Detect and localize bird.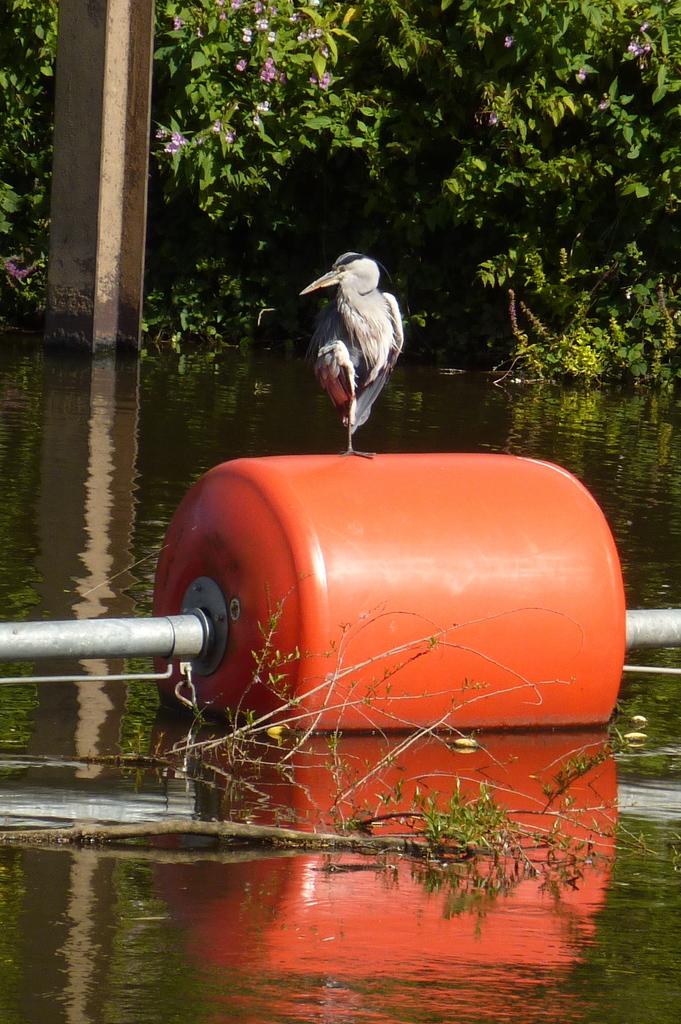
Localized at 286/246/416/458.
